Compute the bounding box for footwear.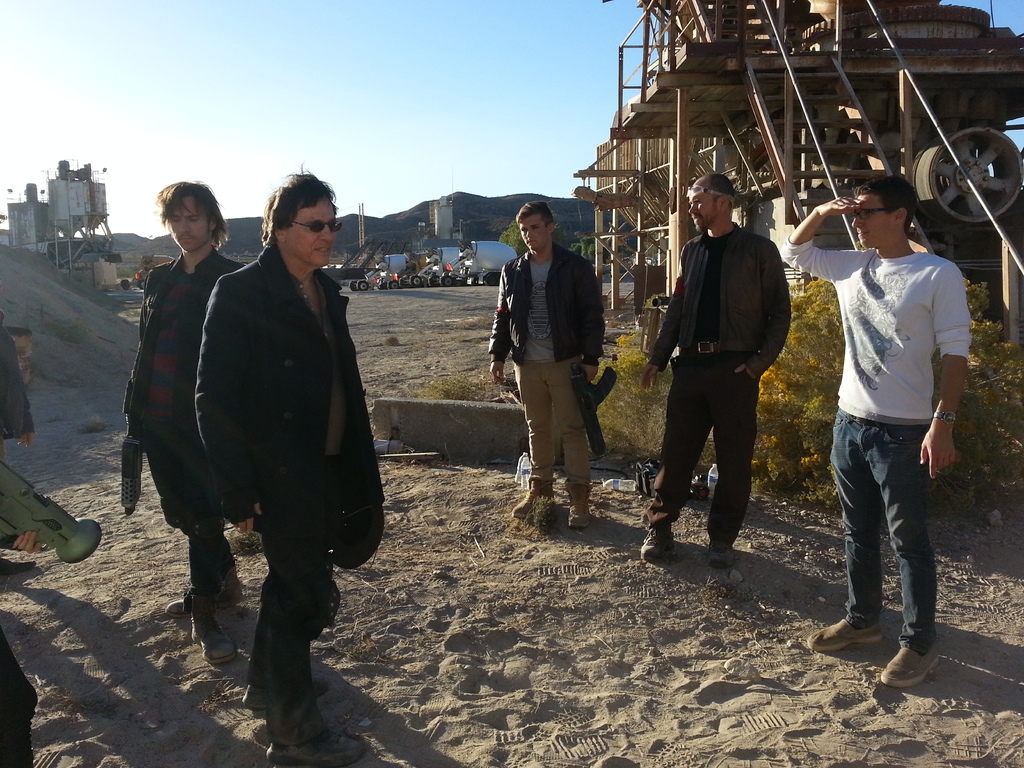
bbox=[0, 556, 36, 575].
